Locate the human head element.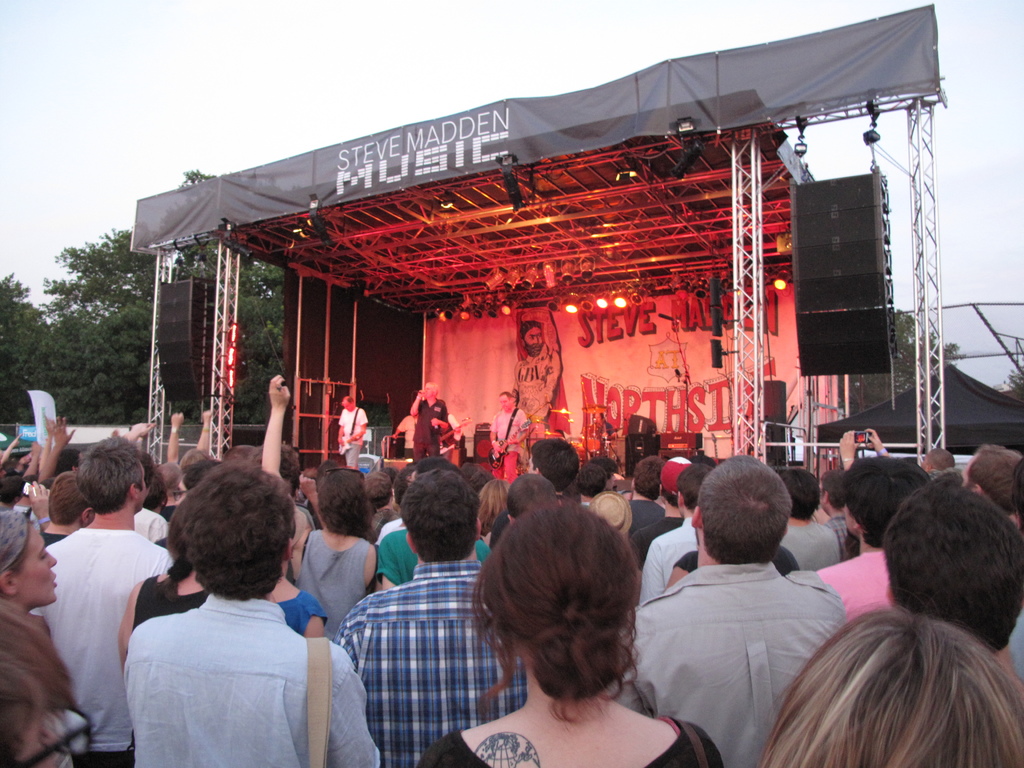
Element bbox: rect(340, 399, 356, 410).
